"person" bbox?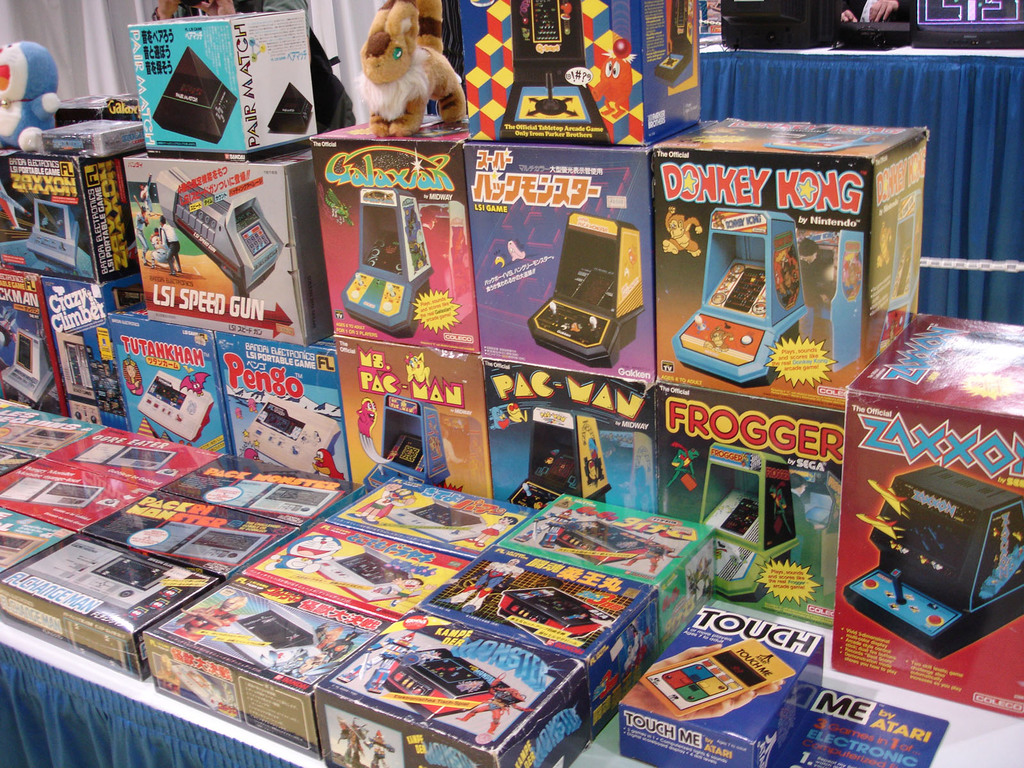
left=160, top=213, right=179, bottom=273
